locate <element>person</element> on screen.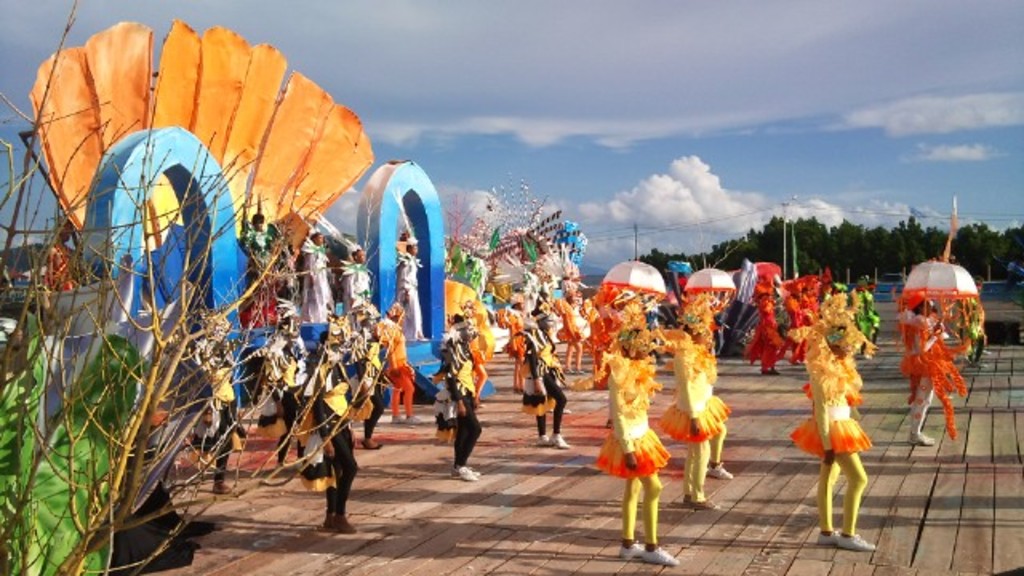
On screen at {"left": 376, "top": 307, "right": 421, "bottom": 418}.
